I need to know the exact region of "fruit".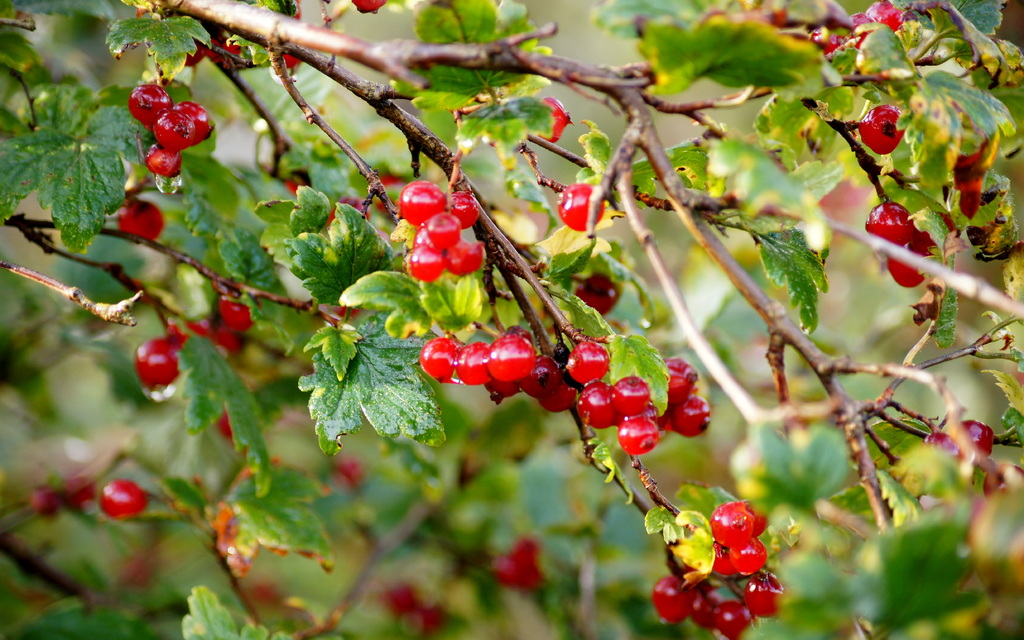
Region: x1=911, y1=228, x2=938, y2=257.
